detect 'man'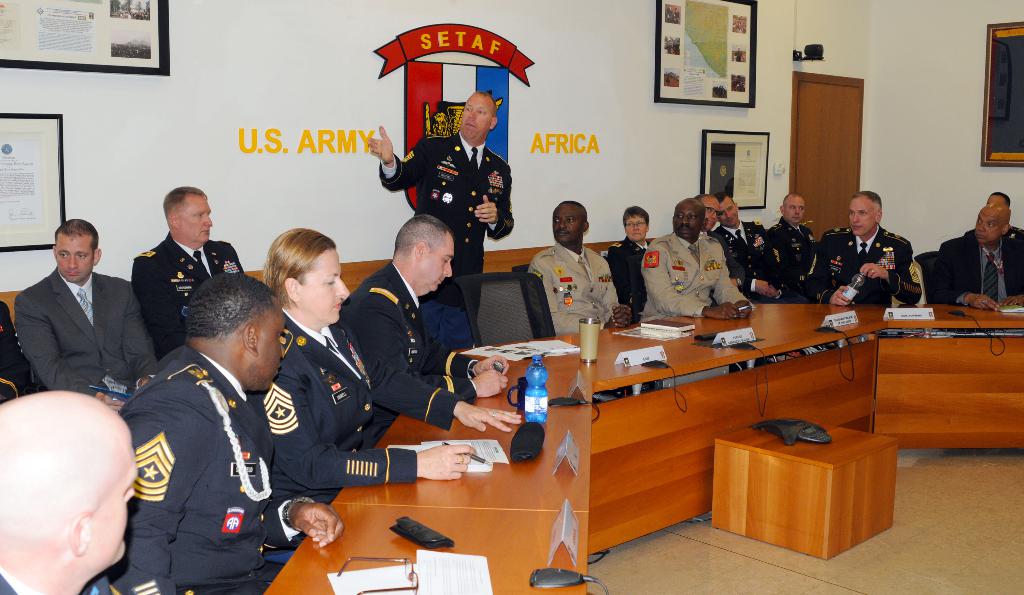
detection(118, 273, 342, 594)
